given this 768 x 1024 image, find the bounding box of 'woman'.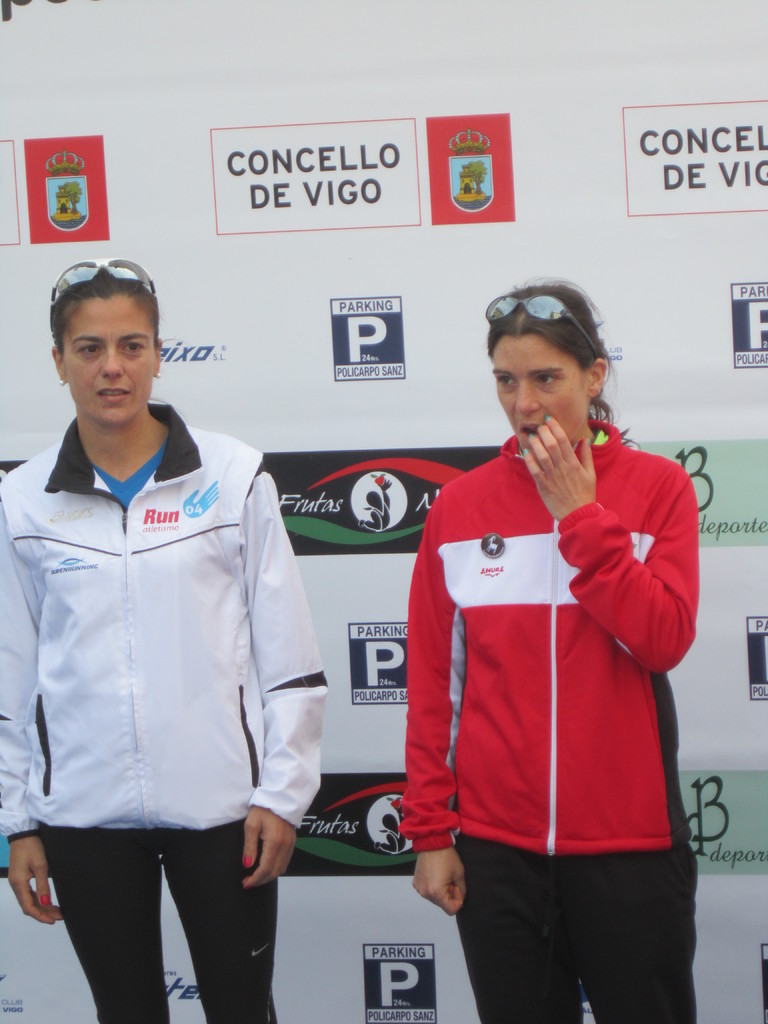
l=0, t=254, r=336, b=1023.
